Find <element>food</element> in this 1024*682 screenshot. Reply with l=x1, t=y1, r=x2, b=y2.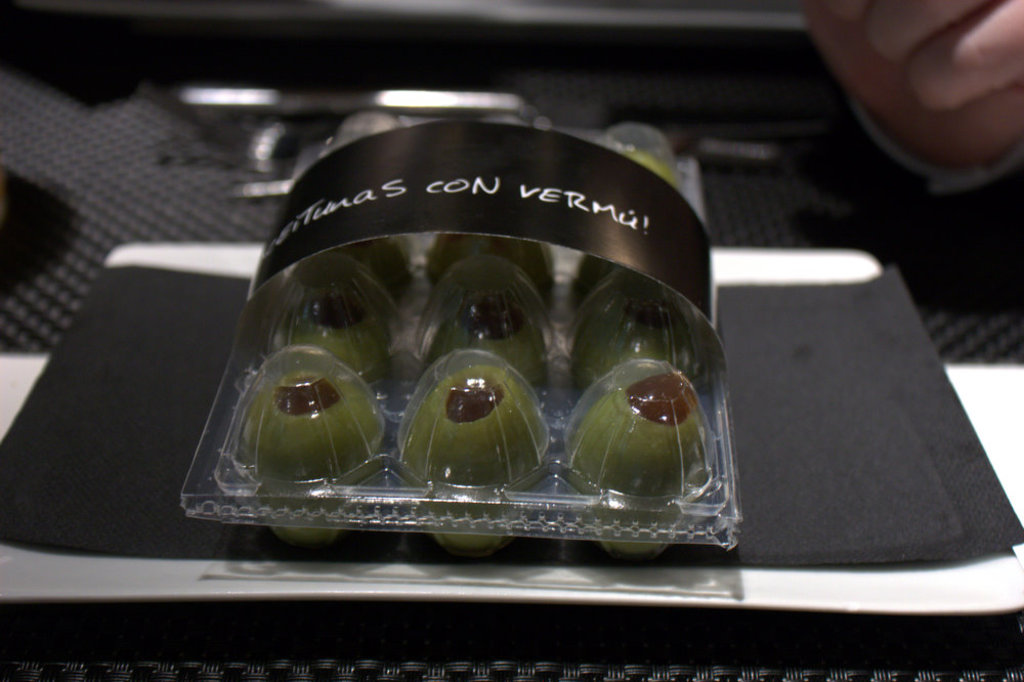
l=572, t=299, r=695, b=403.
